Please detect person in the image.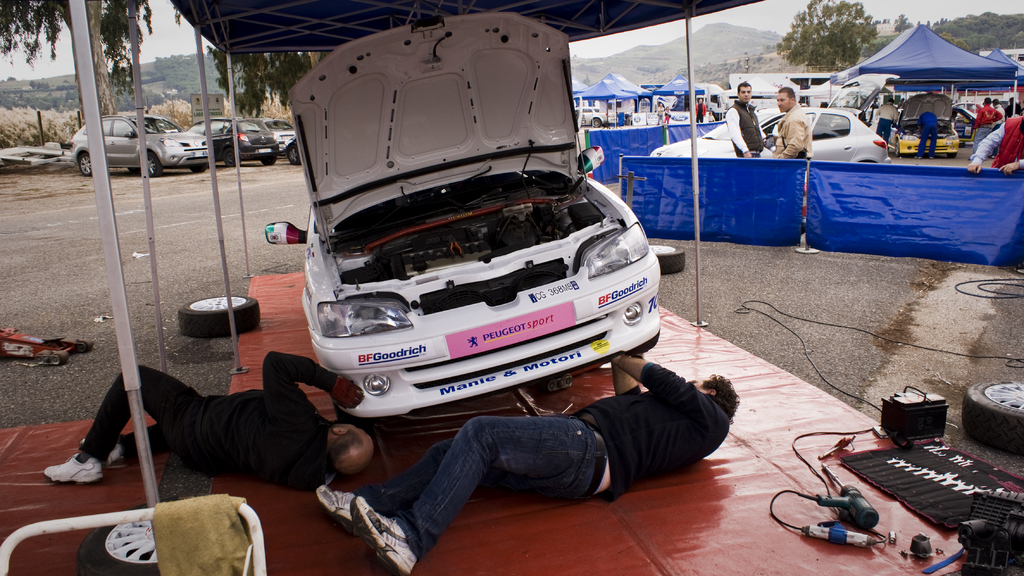
bbox(772, 81, 822, 163).
